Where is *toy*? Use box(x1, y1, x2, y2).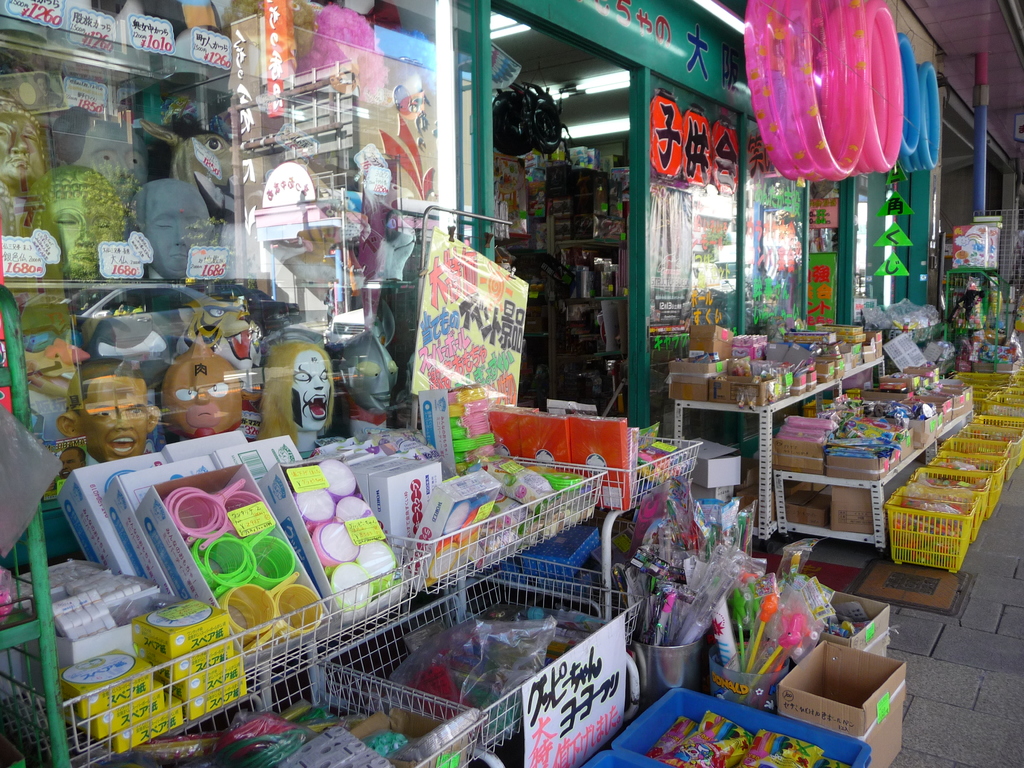
box(0, 102, 44, 245).
